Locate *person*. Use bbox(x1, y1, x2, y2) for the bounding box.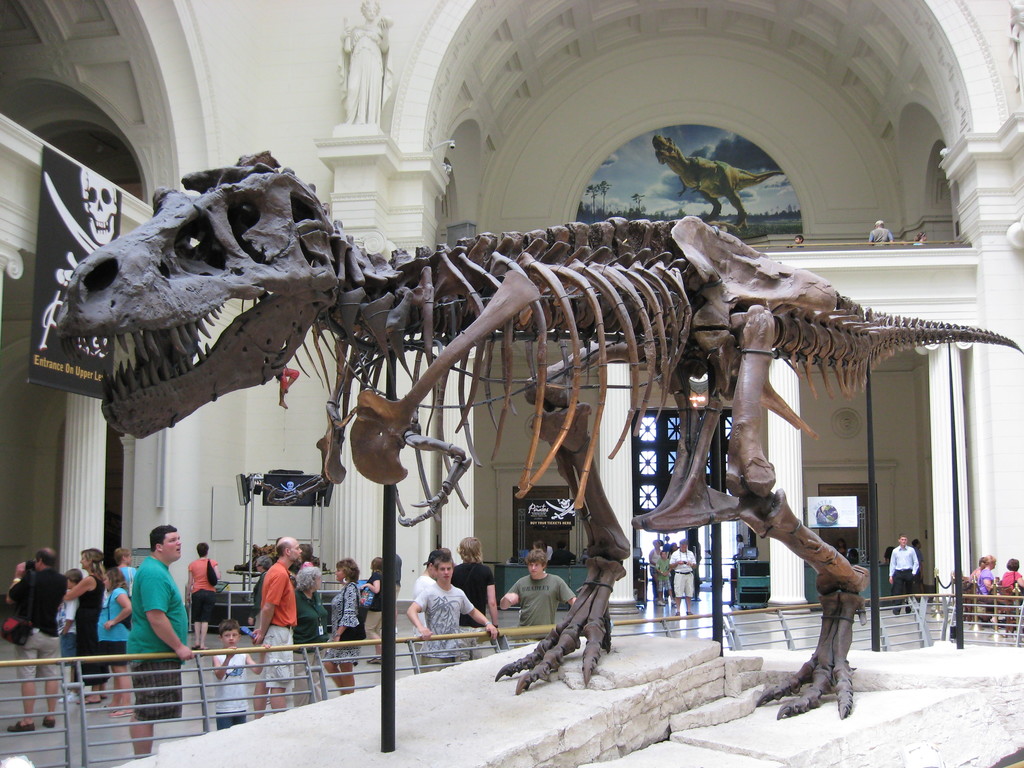
bbox(62, 542, 108, 713).
